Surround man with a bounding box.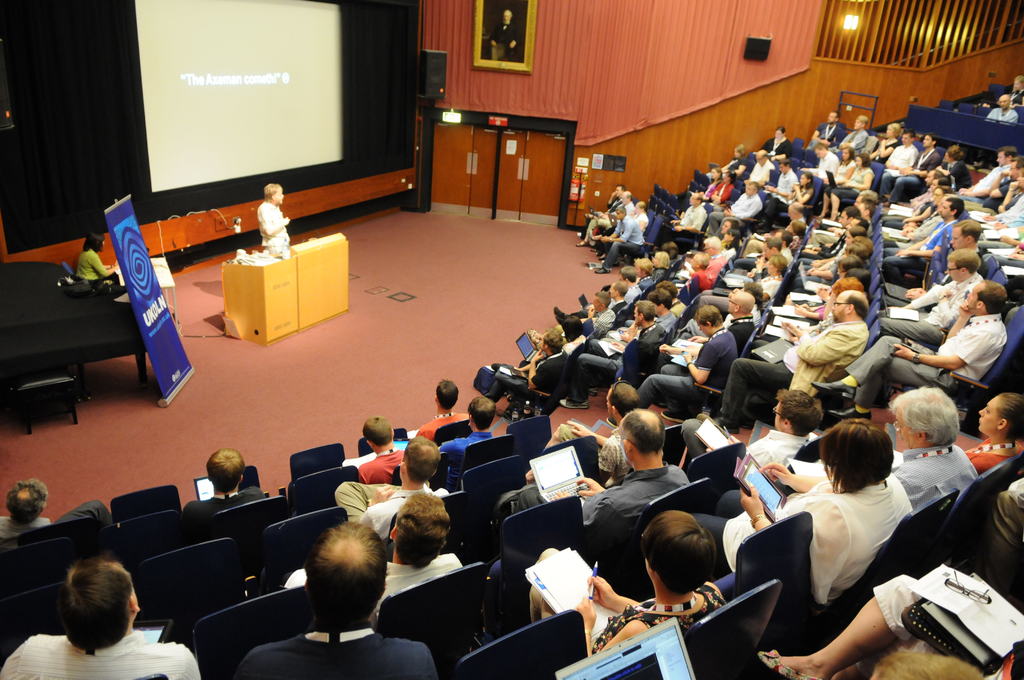
874 129 920 198.
